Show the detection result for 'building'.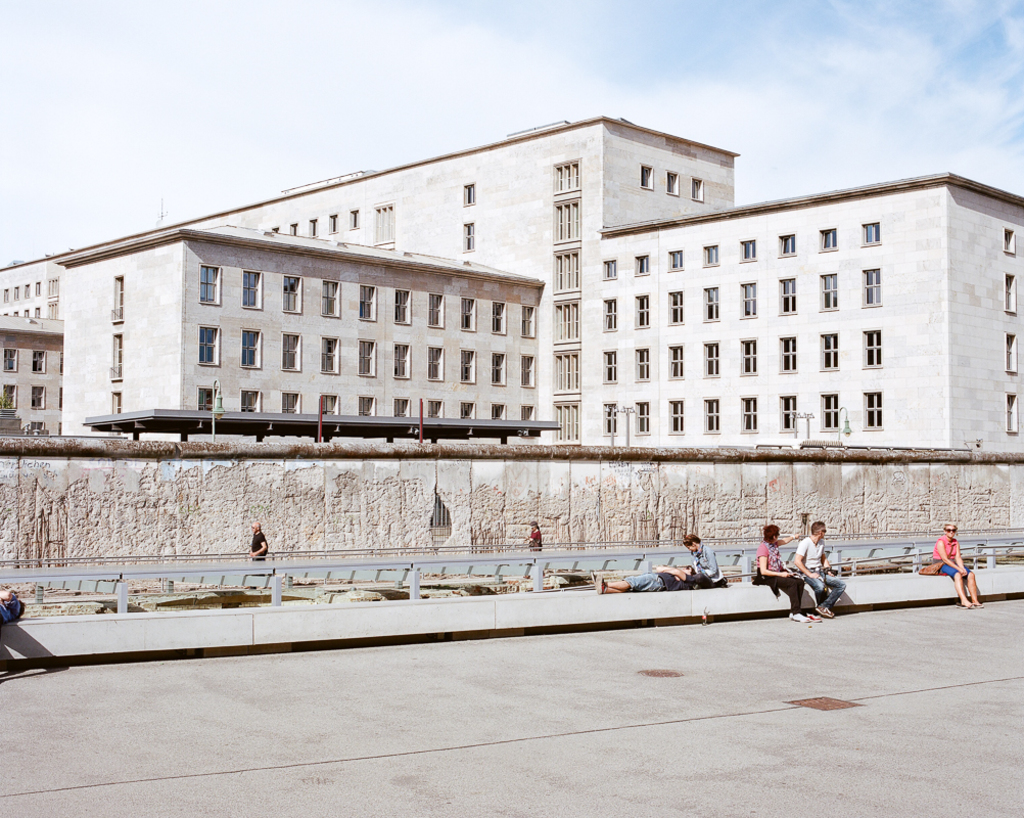
(0,112,1023,456).
